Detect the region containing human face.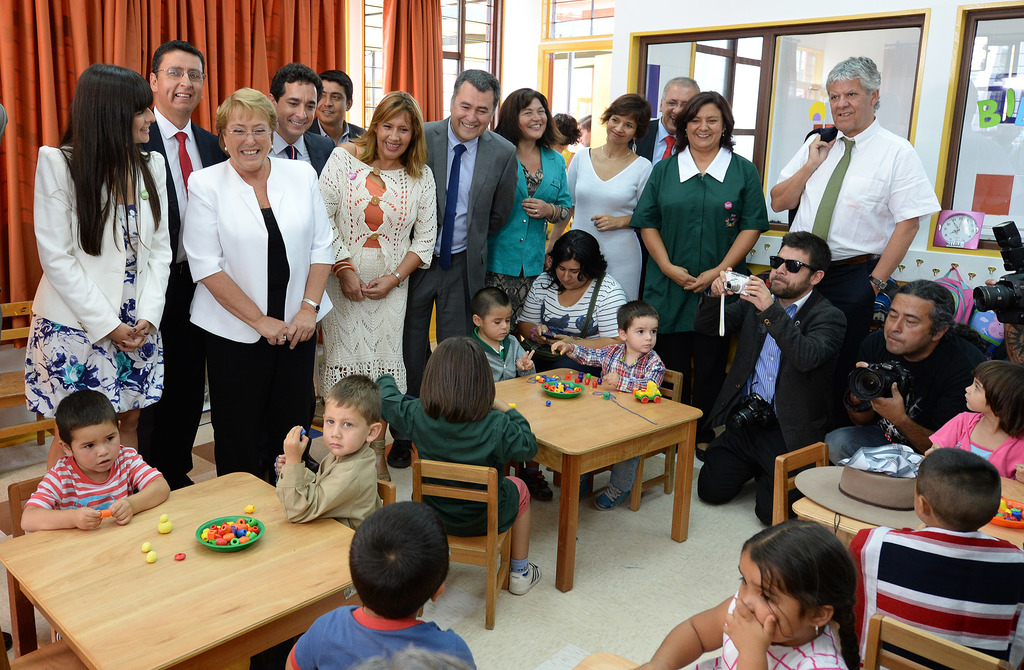
bbox=(664, 90, 691, 130).
